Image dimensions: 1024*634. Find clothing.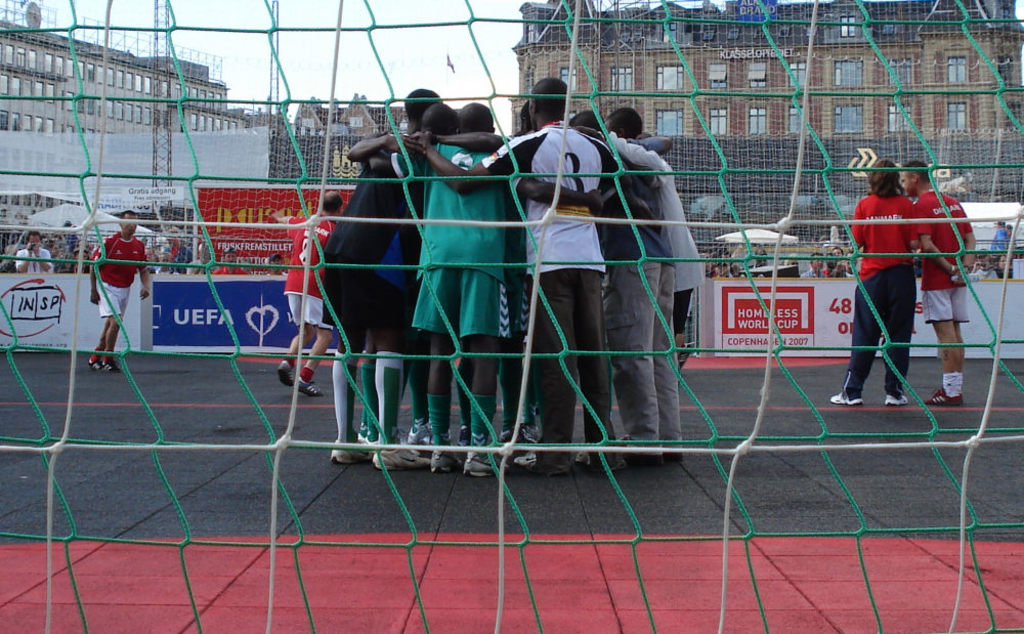
box(87, 235, 148, 367).
